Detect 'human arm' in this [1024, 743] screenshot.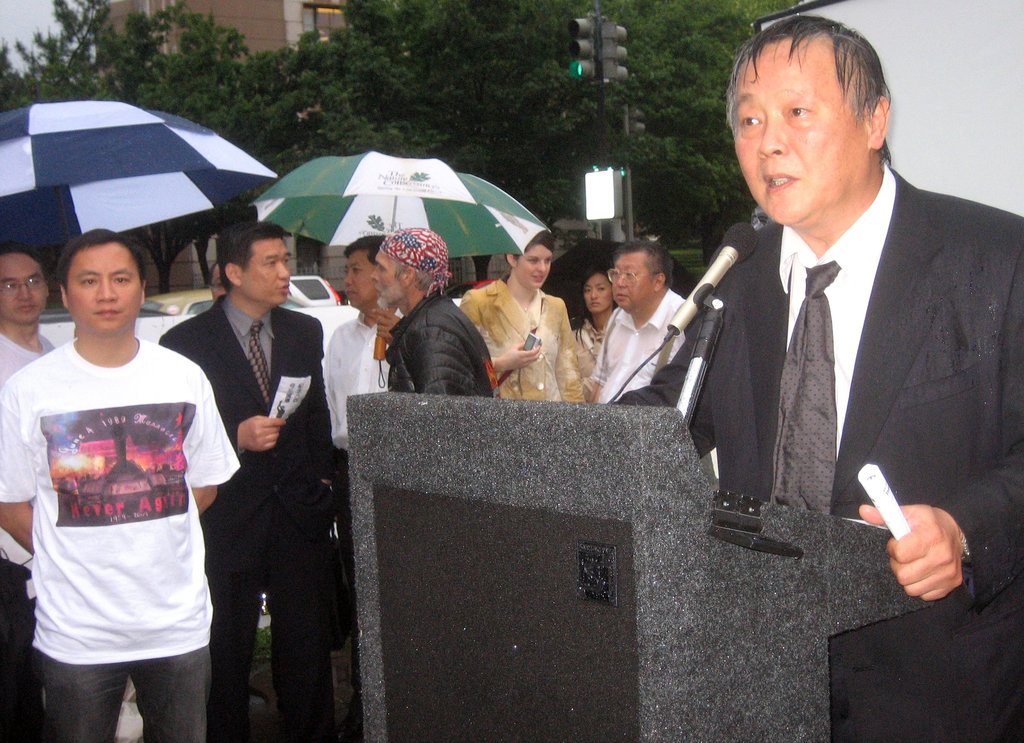
Detection: 310 323 325 503.
